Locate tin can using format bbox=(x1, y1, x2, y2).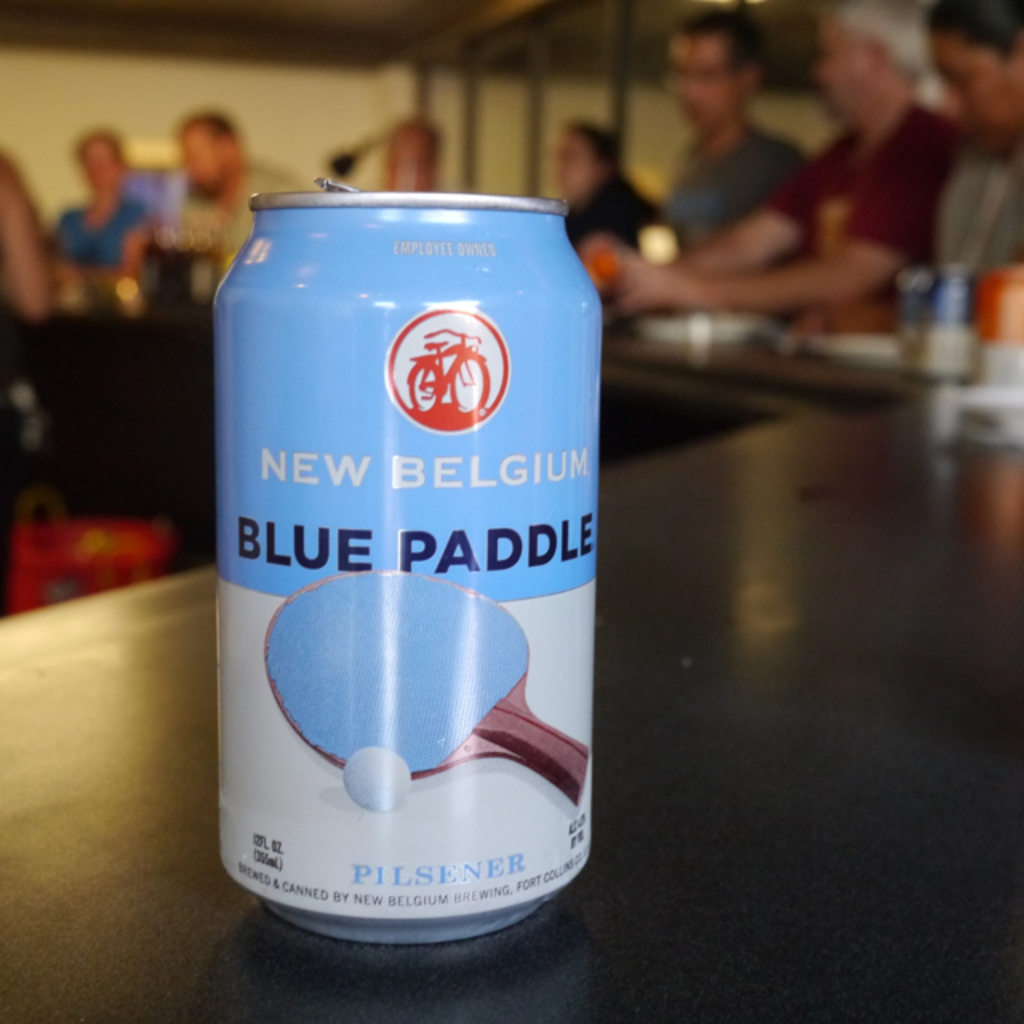
bbox=(211, 178, 606, 944).
